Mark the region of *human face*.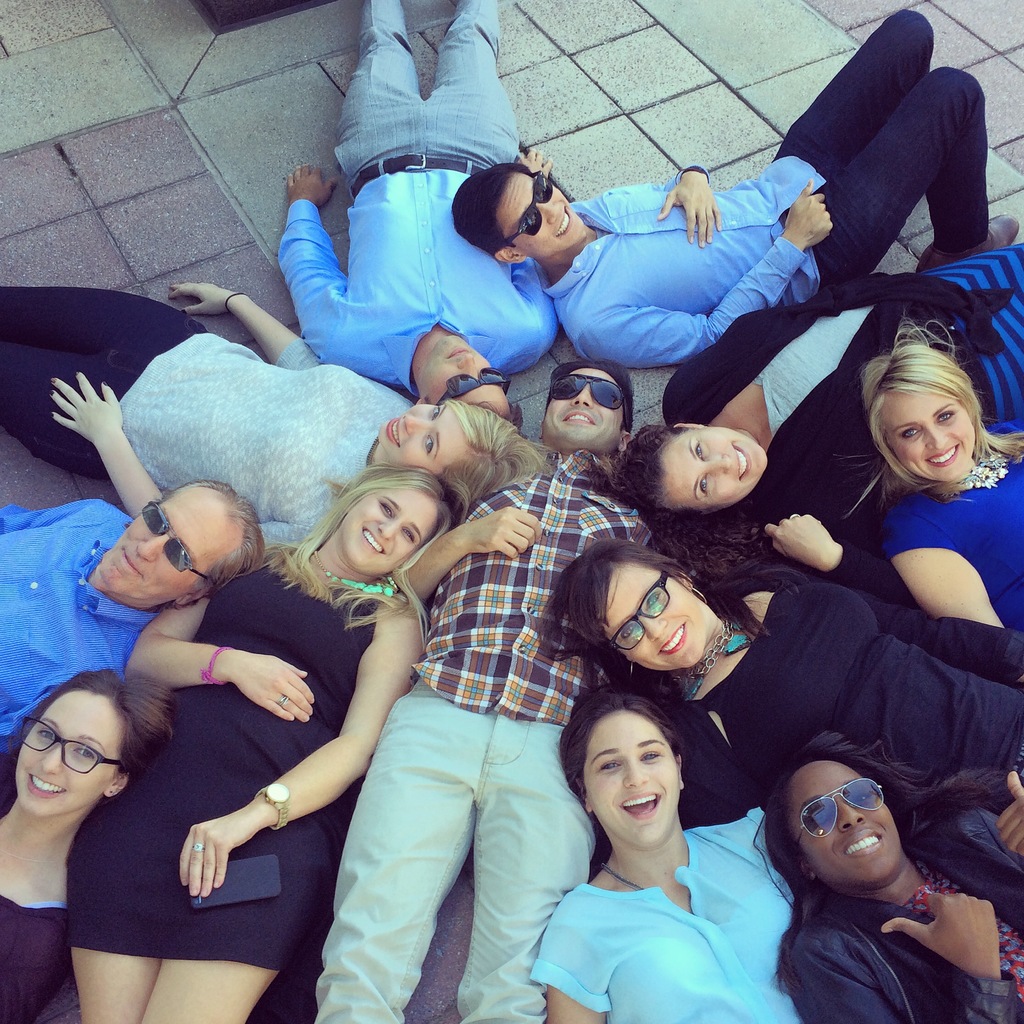
Region: <region>495, 167, 582, 258</region>.
